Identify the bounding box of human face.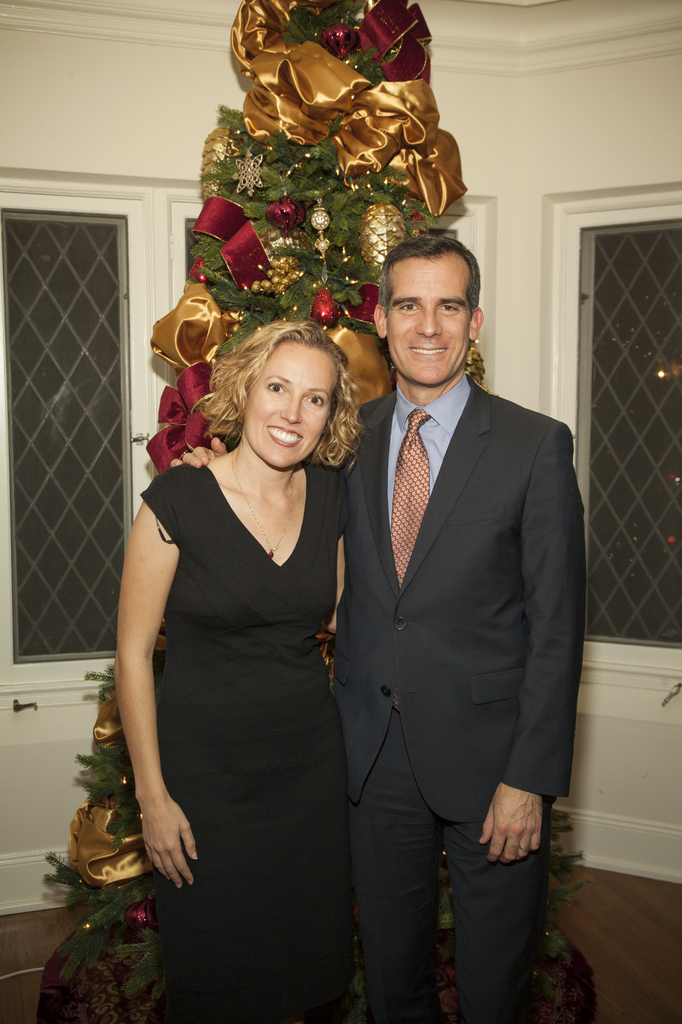
box=[391, 252, 475, 383].
